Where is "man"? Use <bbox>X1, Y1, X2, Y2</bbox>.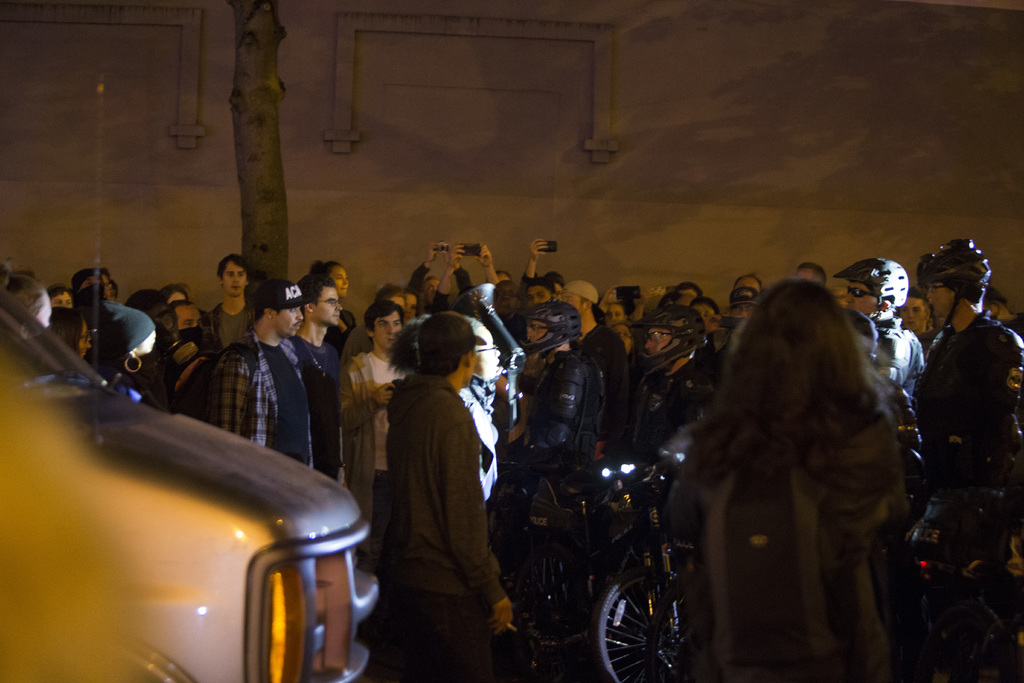
<bbox>620, 307, 719, 472</bbox>.
